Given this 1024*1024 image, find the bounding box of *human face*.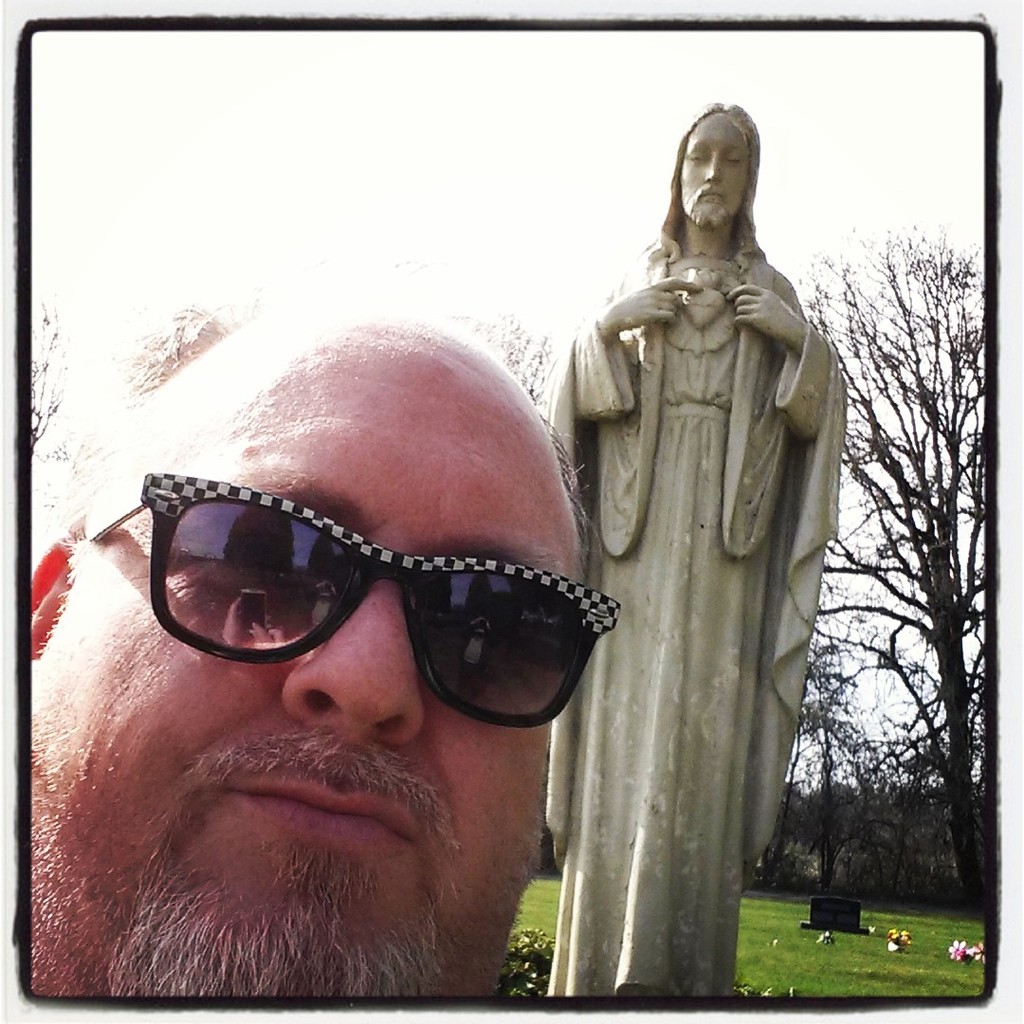
x1=678, y1=105, x2=751, y2=229.
